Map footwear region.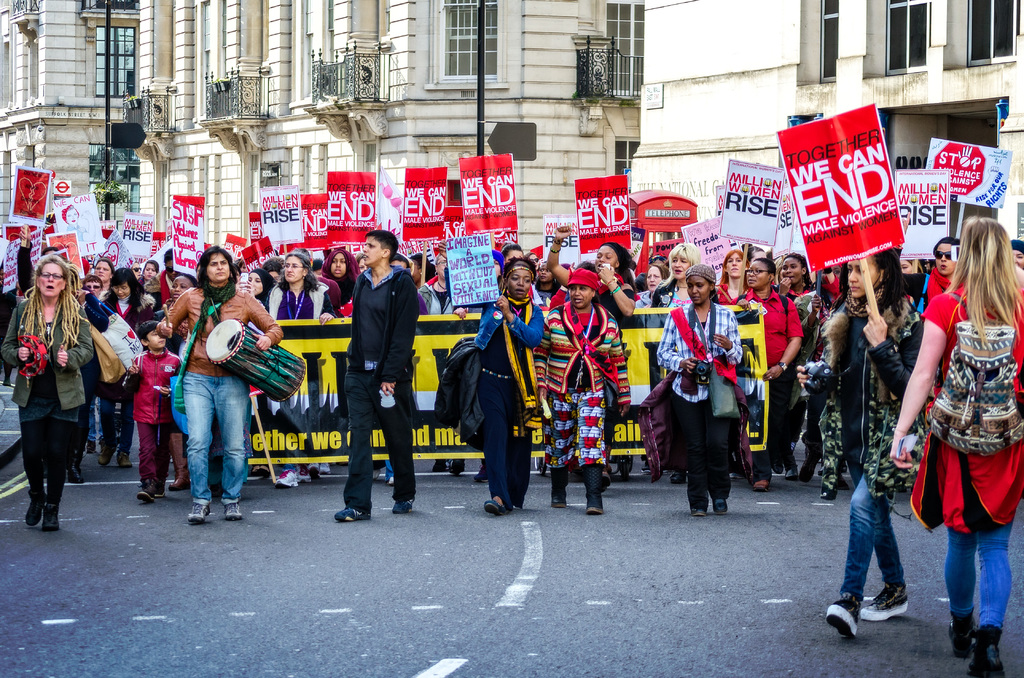
Mapped to BBox(66, 471, 84, 485).
